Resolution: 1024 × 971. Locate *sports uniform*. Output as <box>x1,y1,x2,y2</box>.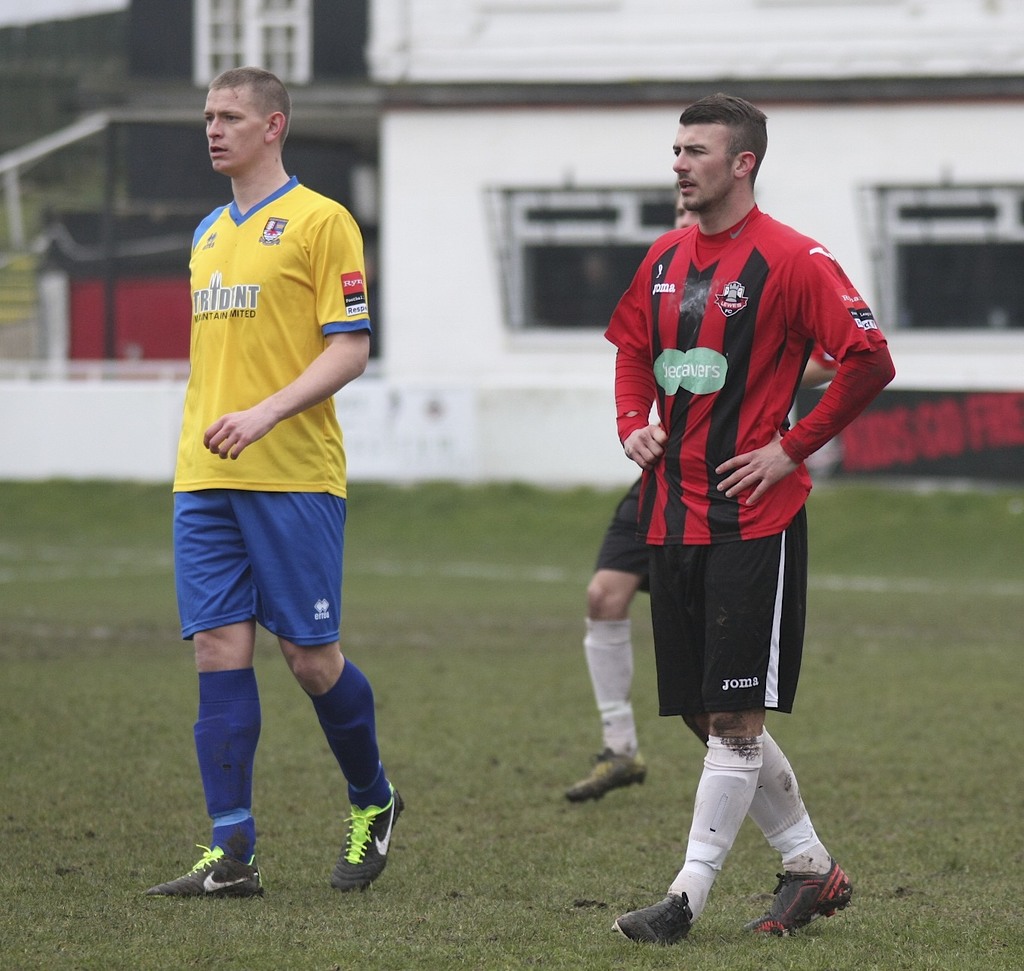
<box>149,177,406,896</box>.
